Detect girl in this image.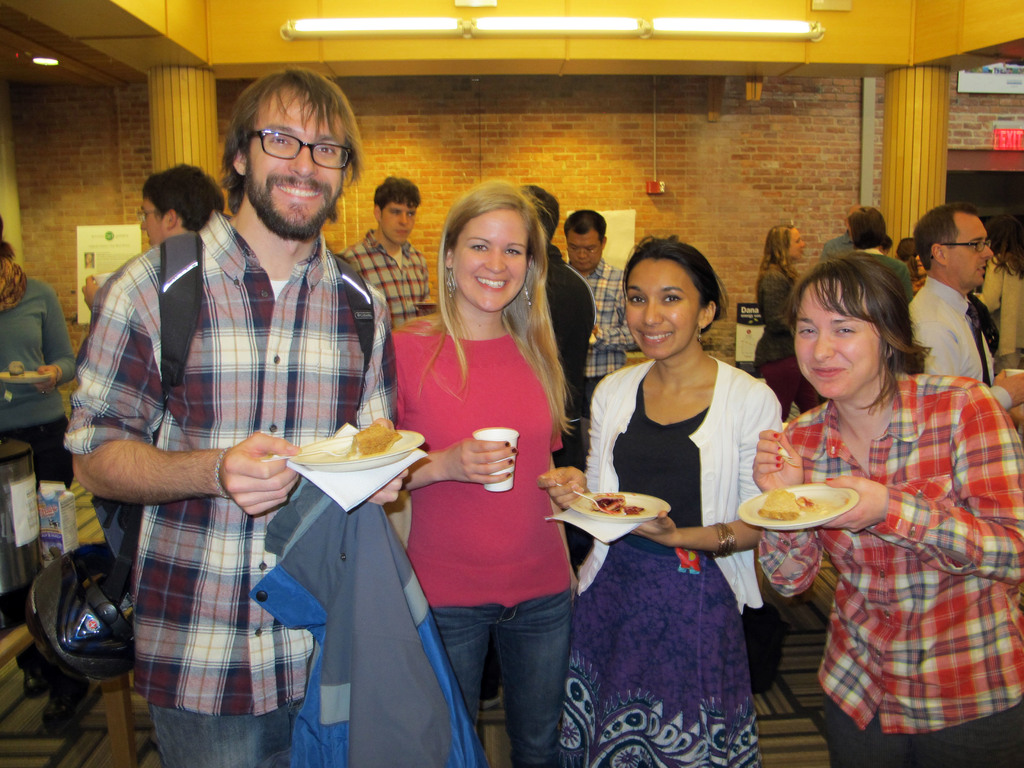
Detection: left=0, top=214, right=79, bottom=494.
